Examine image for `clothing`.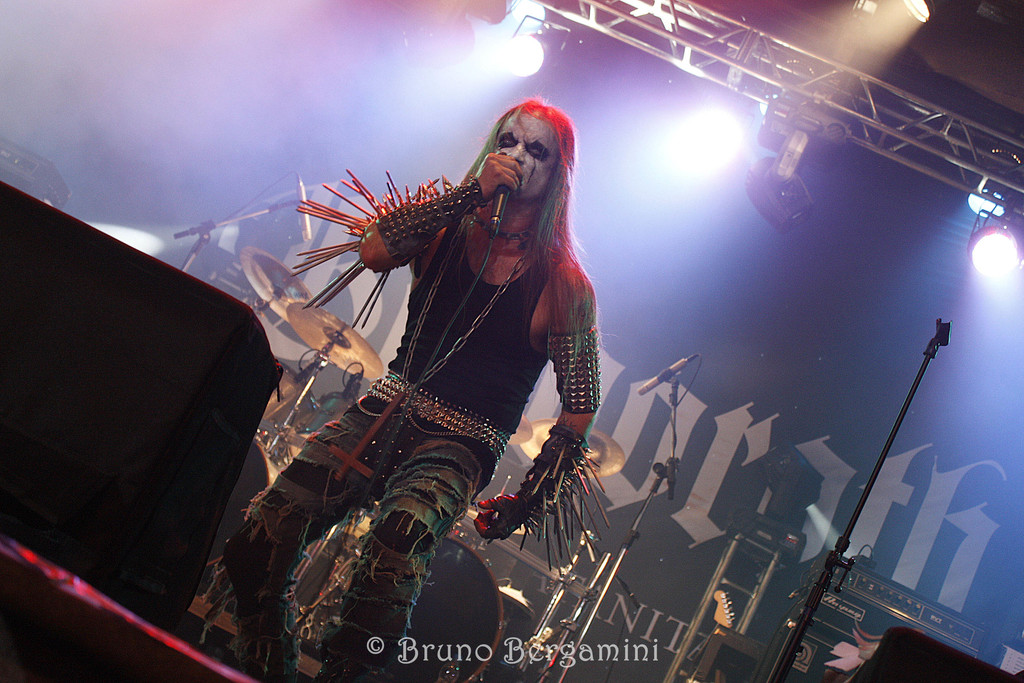
Examination result: [x1=232, y1=215, x2=612, y2=682].
